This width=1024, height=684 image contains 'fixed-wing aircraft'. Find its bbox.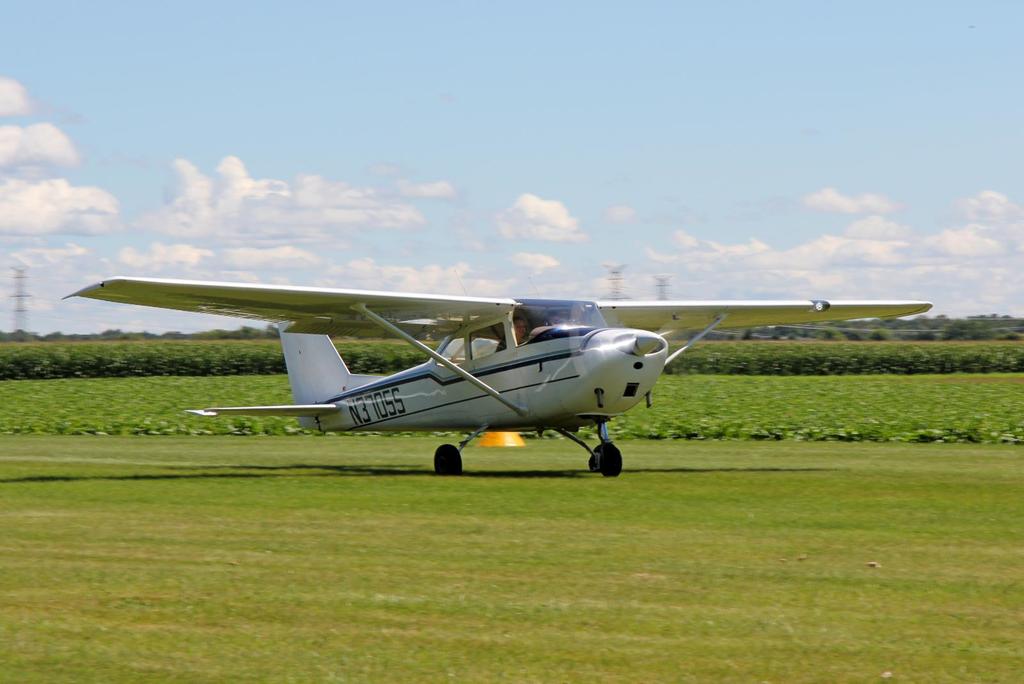
box(55, 290, 929, 485).
